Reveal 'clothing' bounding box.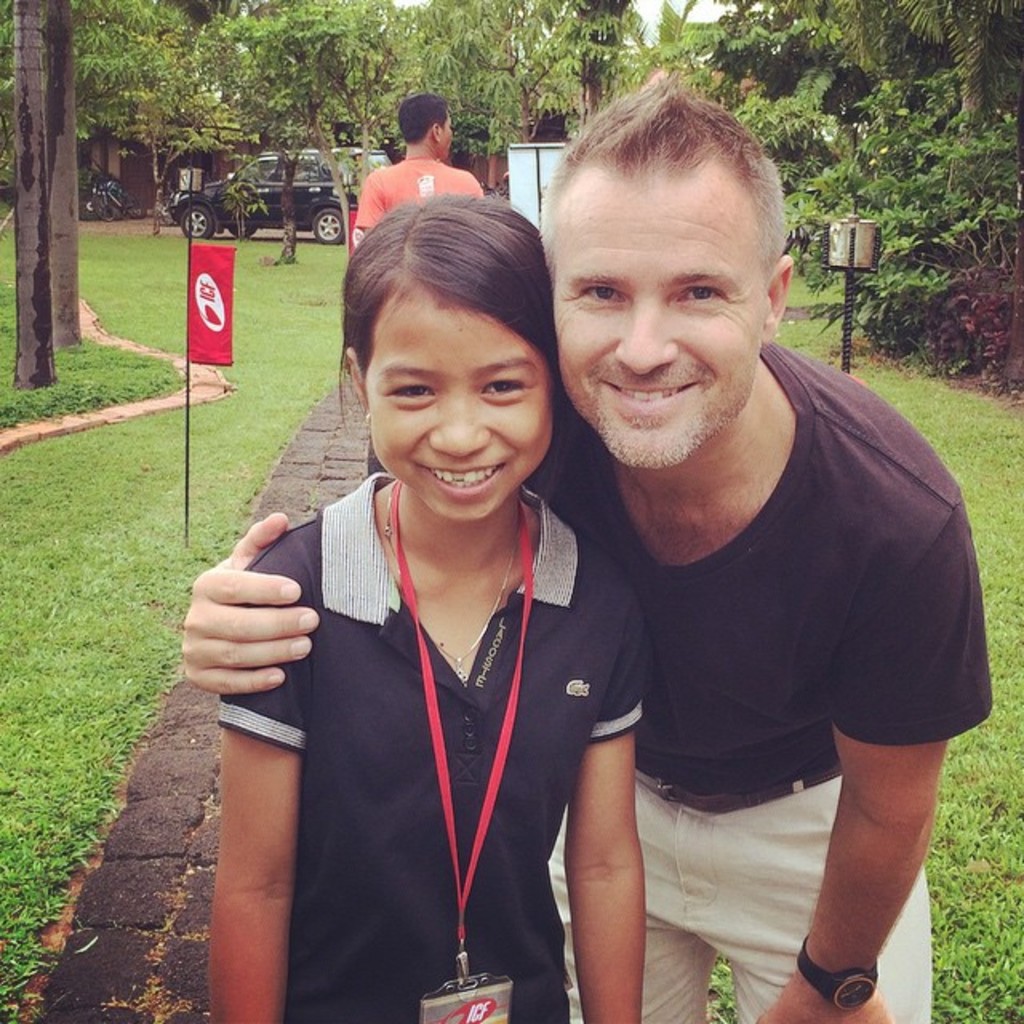
Revealed: {"left": 352, "top": 154, "right": 485, "bottom": 480}.
